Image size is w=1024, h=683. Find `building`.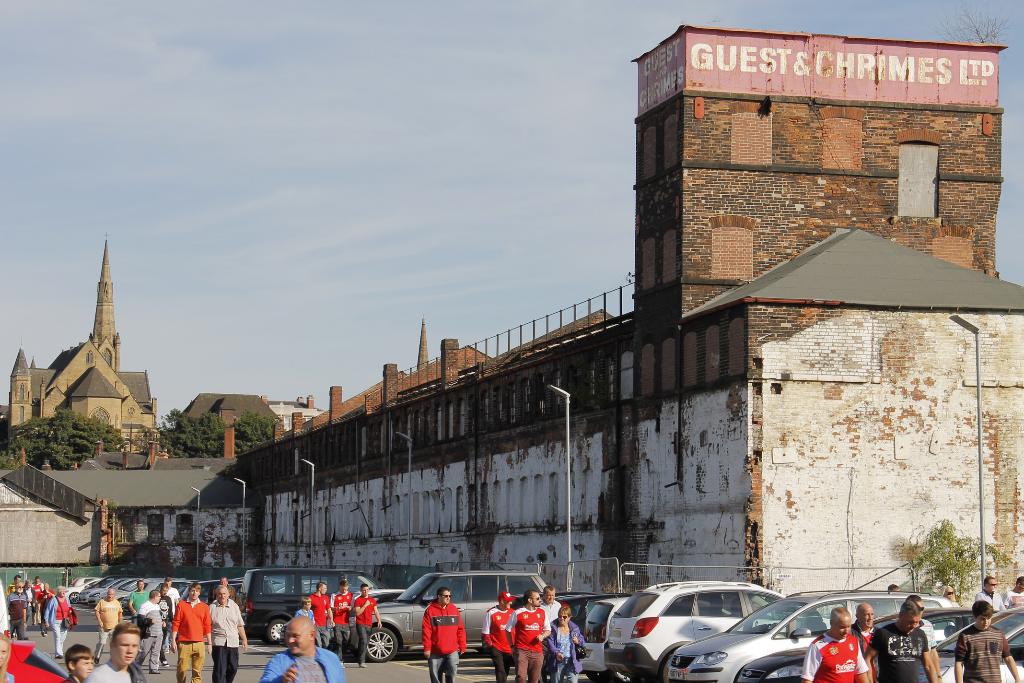
{"x1": 266, "y1": 396, "x2": 324, "y2": 426}.
